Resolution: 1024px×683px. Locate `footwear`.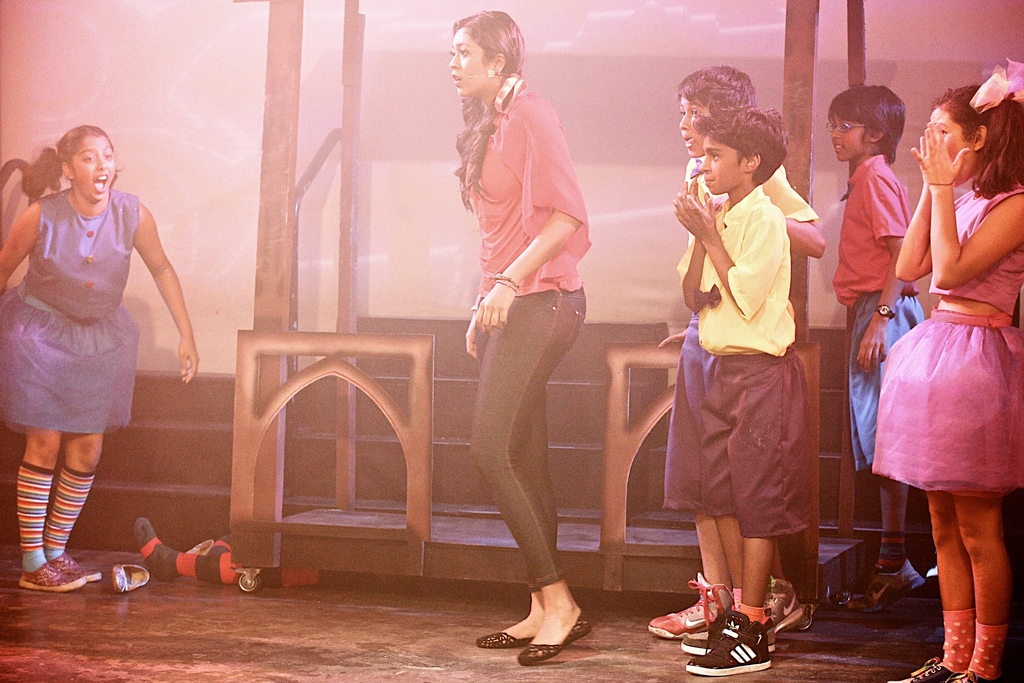
(766,575,805,630).
